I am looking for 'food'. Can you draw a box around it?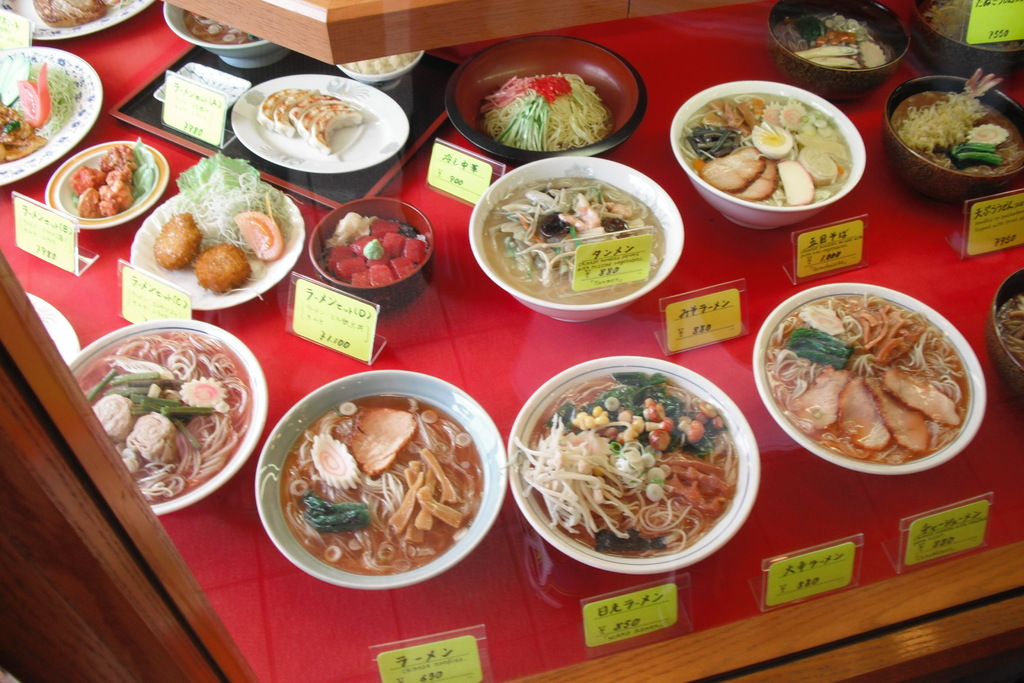
Sure, the bounding box is crop(255, 88, 360, 155).
